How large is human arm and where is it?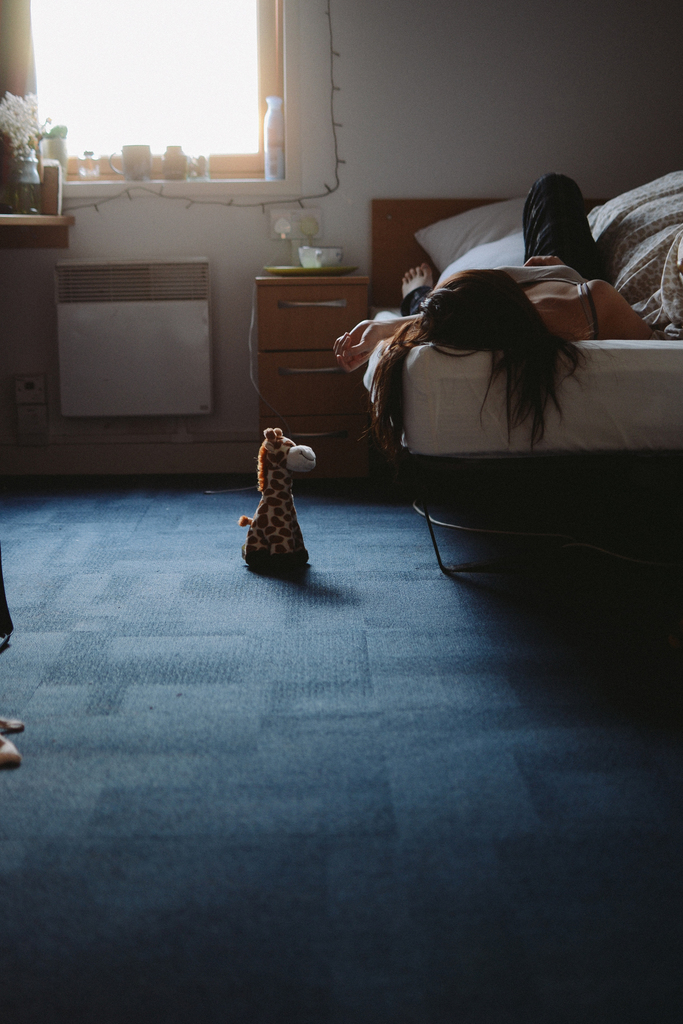
Bounding box: locate(590, 273, 655, 342).
